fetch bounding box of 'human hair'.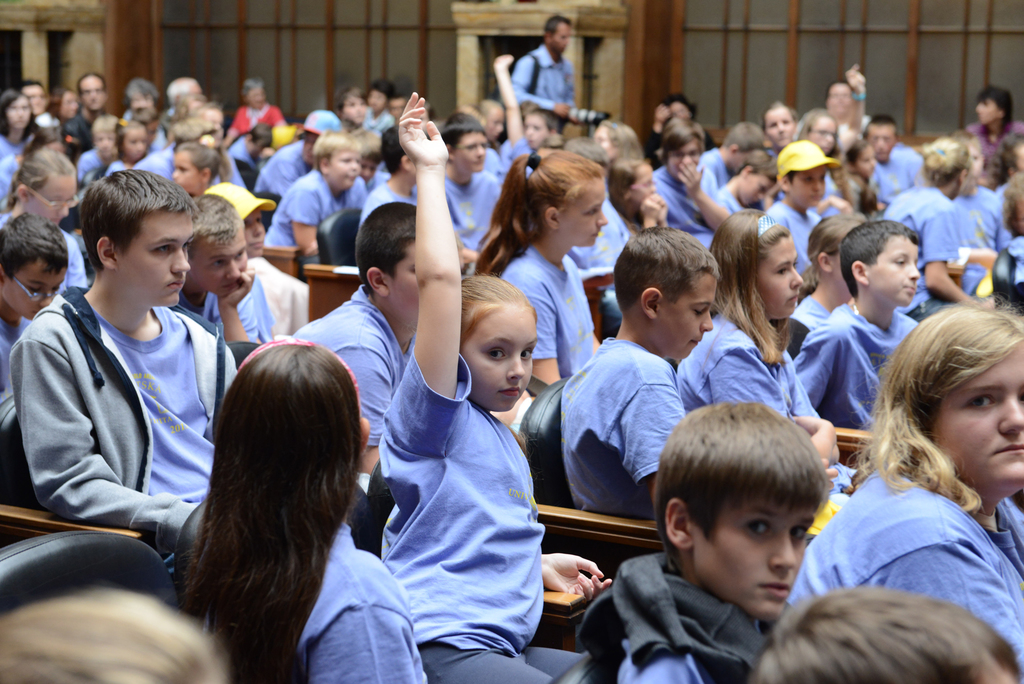
Bbox: [left=248, top=123, right=270, bottom=145].
